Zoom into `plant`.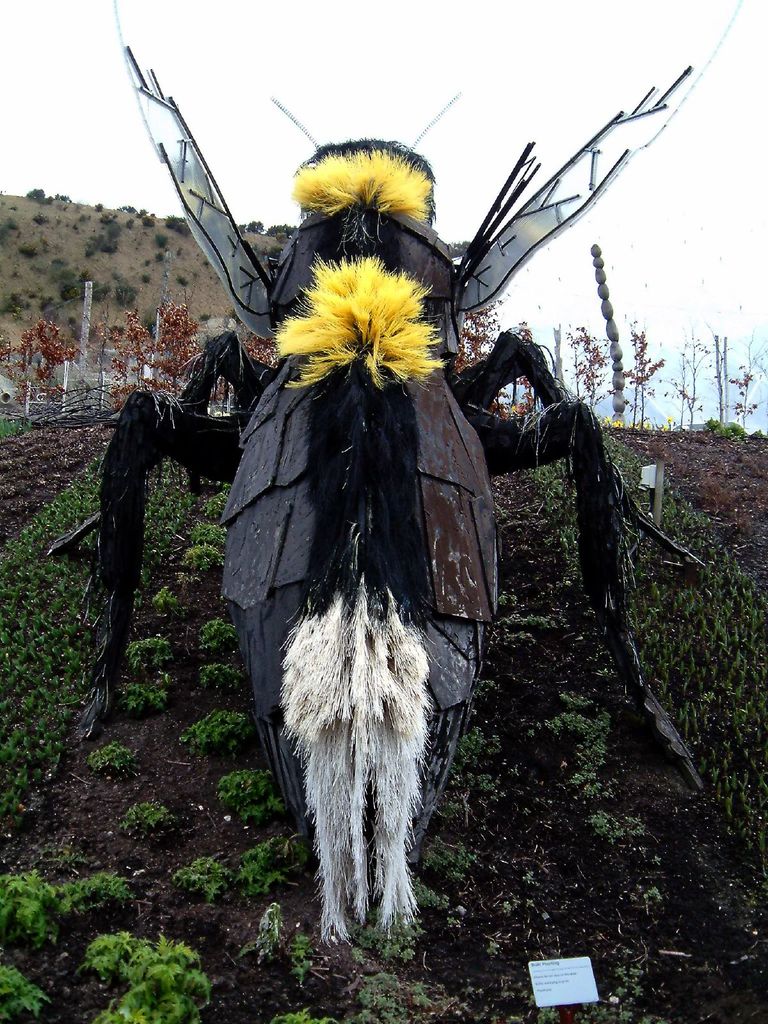
Zoom target: rect(205, 659, 261, 705).
